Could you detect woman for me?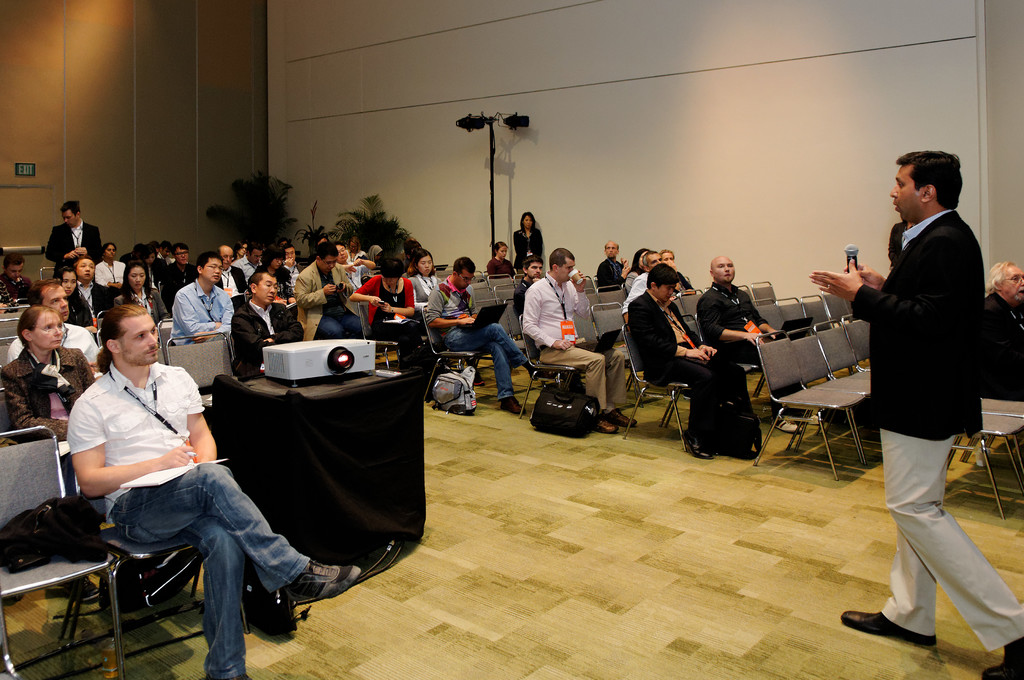
Detection result: crop(345, 261, 422, 375).
